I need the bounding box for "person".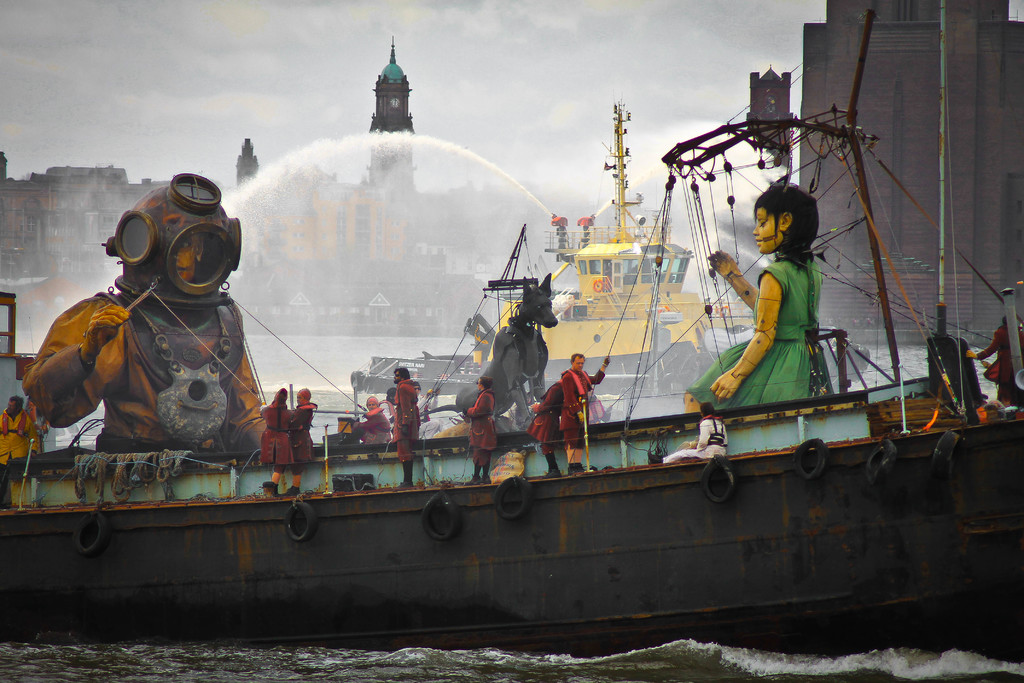
Here it is: <box>524,366,566,479</box>.
